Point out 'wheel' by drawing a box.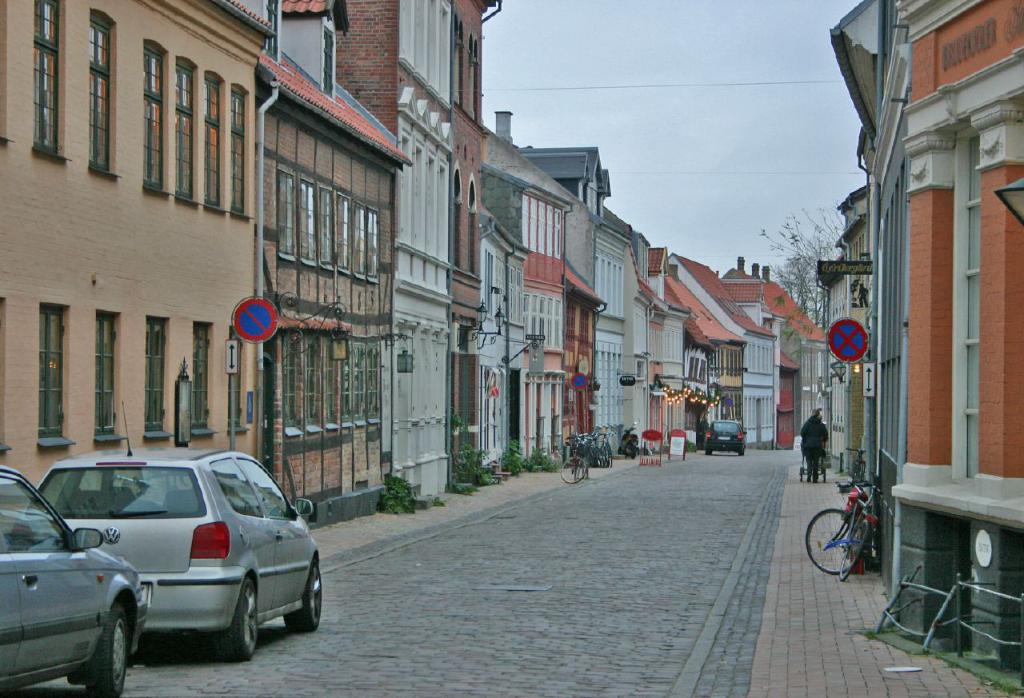
{"x1": 839, "y1": 522, "x2": 870, "y2": 580}.
